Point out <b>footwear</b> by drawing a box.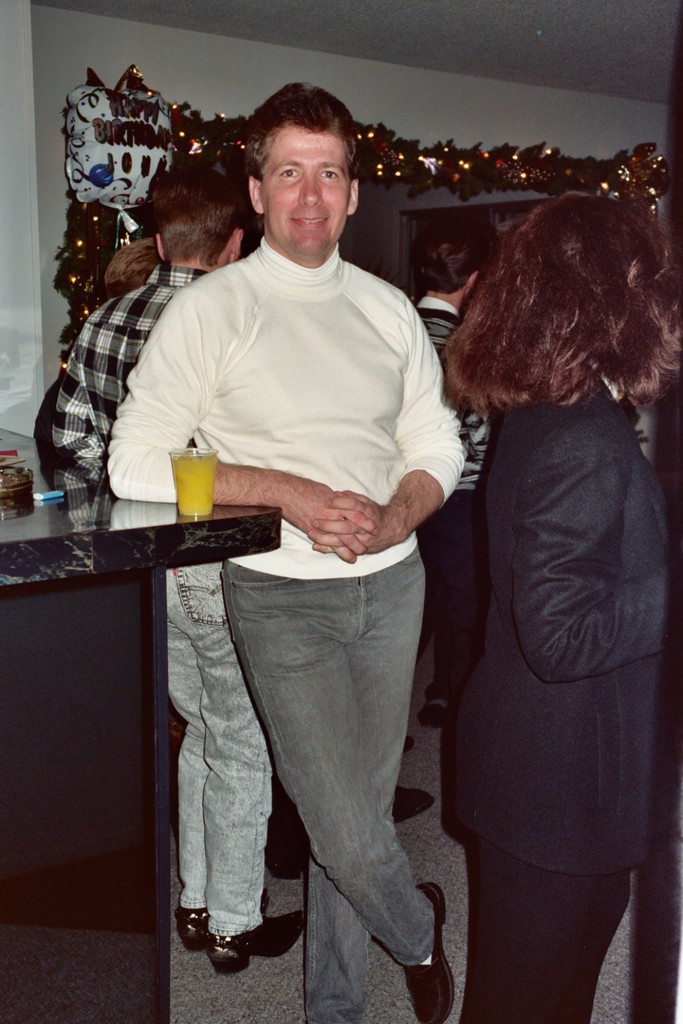
x1=173, y1=887, x2=280, y2=956.
